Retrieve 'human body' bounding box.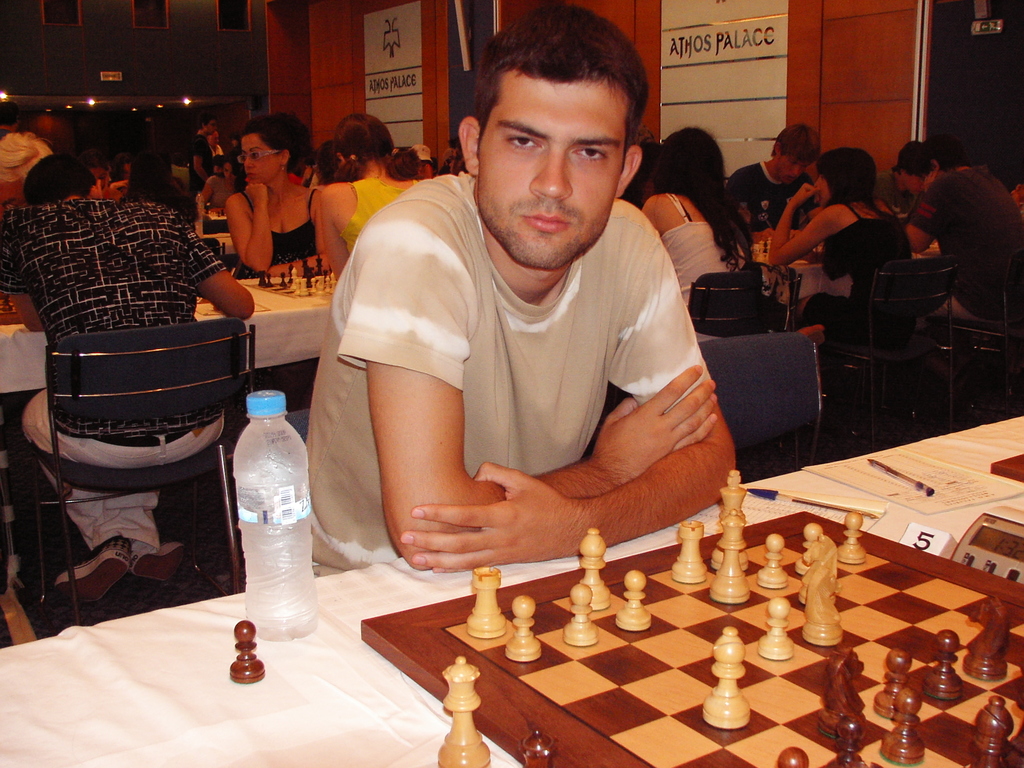
Bounding box: crop(726, 121, 821, 261).
